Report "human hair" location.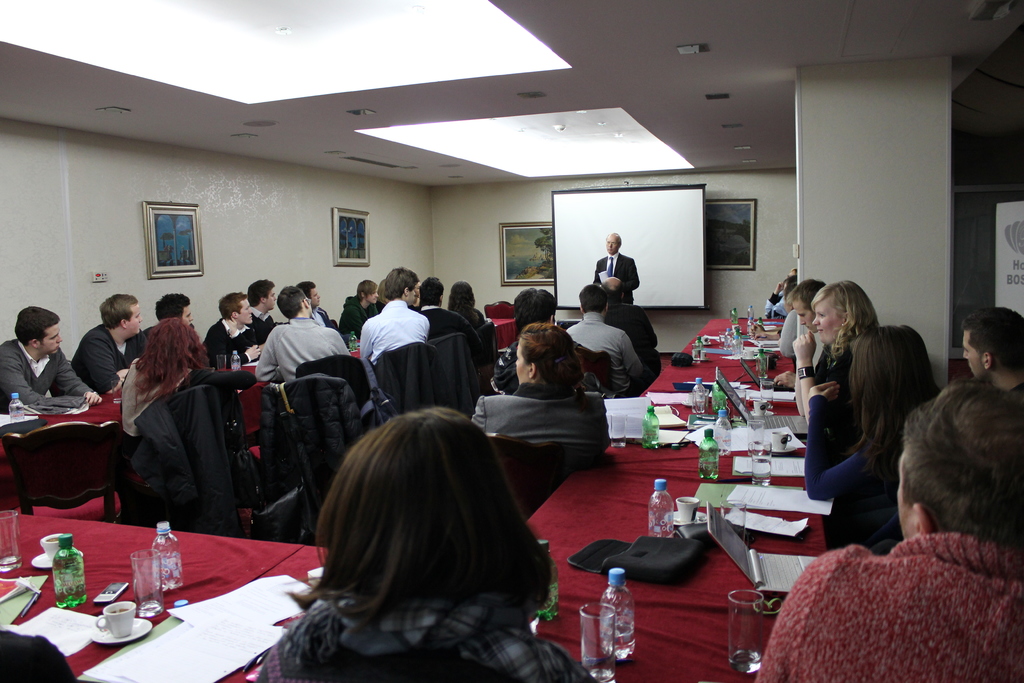
Report: Rect(449, 276, 483, 329).
